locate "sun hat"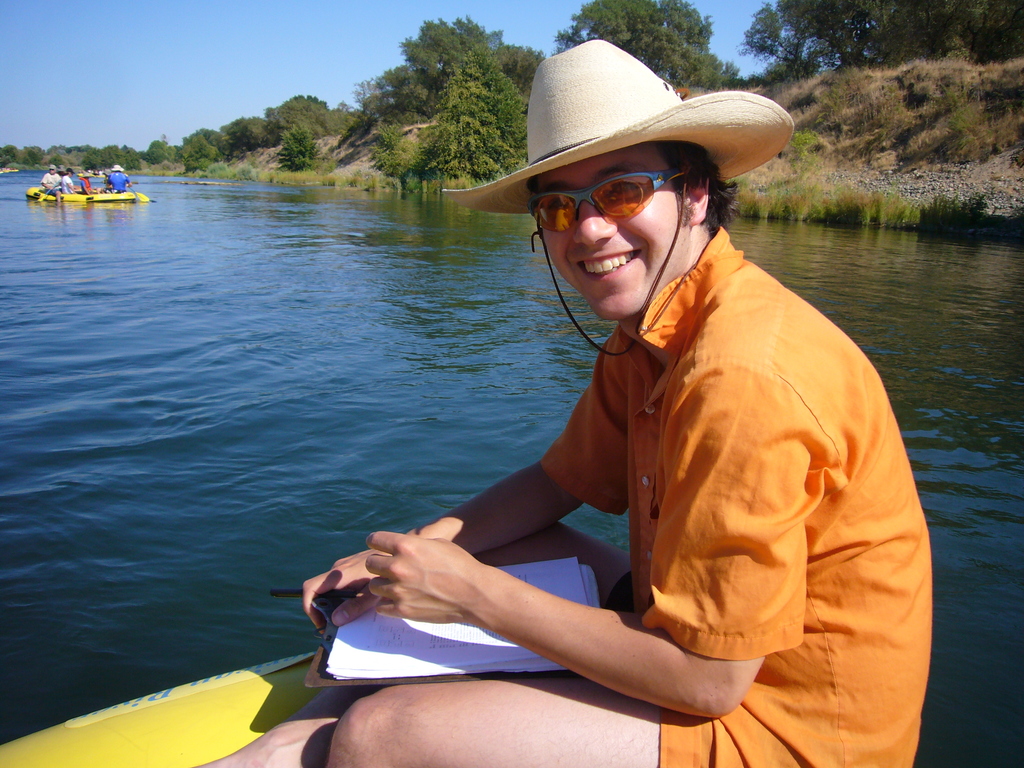
rect(45, 163, 59, 172)
